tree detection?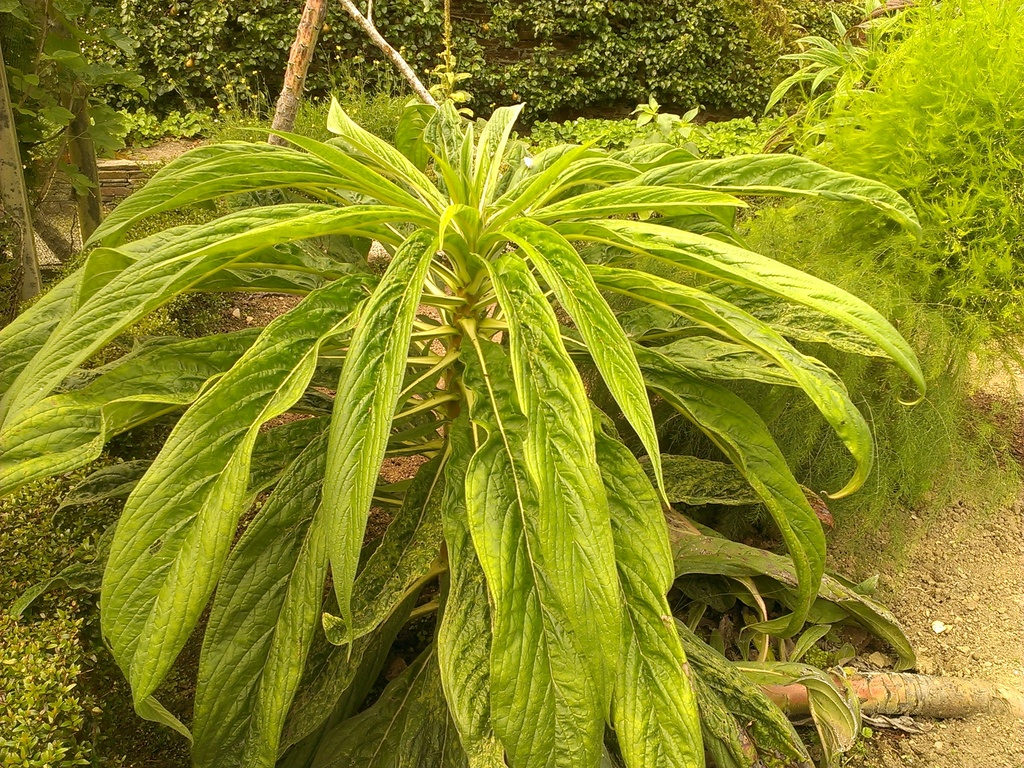
locate(463, 0, 801, 126)
